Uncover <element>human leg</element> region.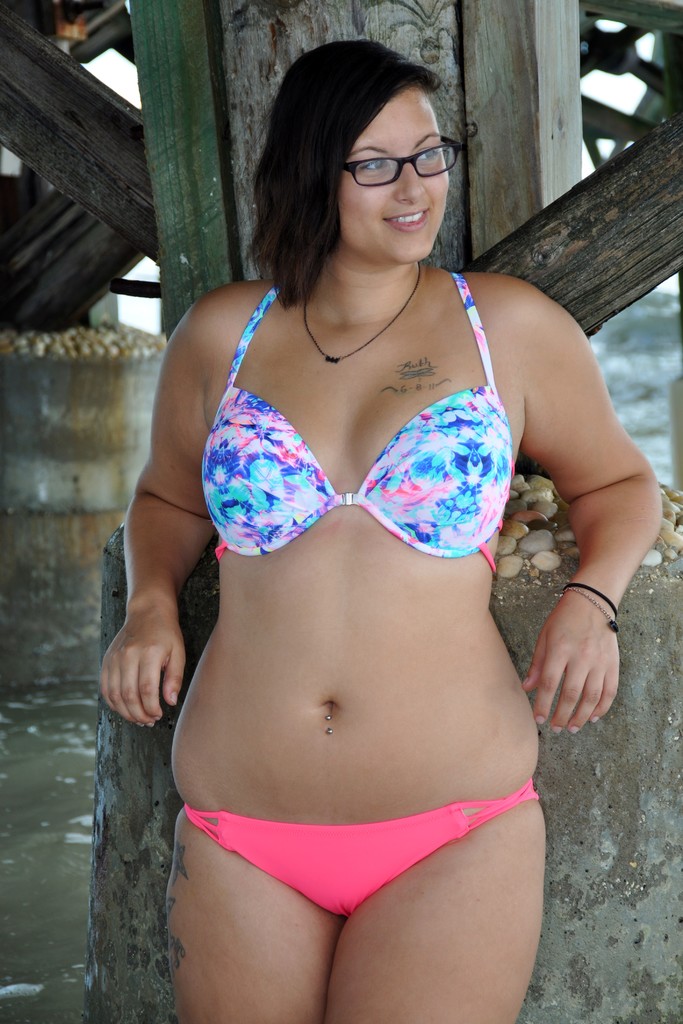
Uncovered: 170,809,341,1023.
